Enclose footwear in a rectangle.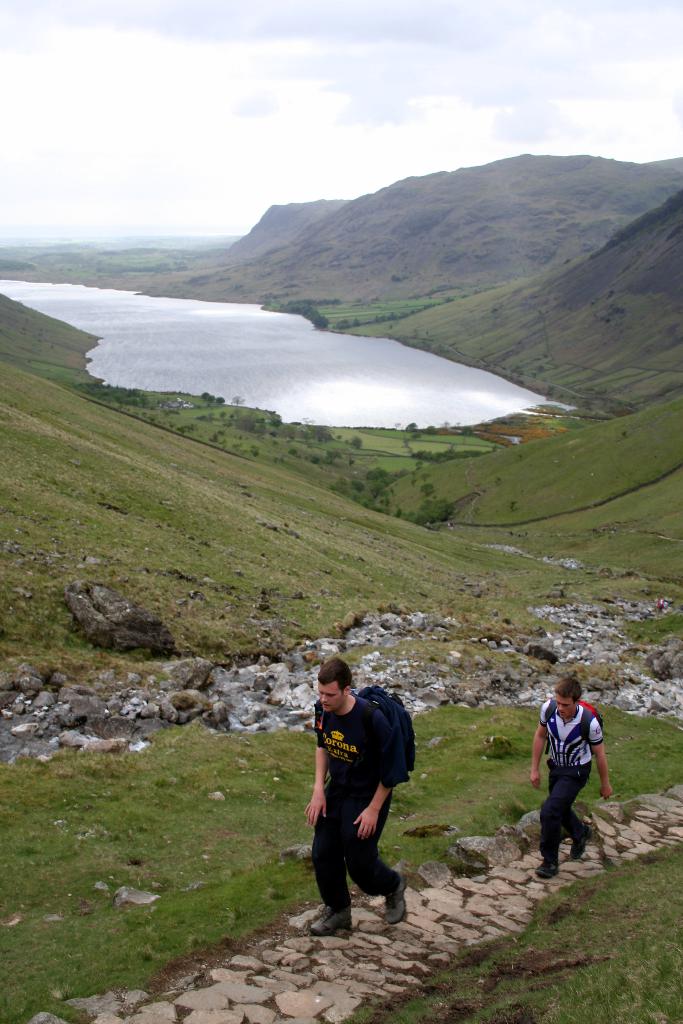
(left=310, top=906, right=352, bottom=935).
